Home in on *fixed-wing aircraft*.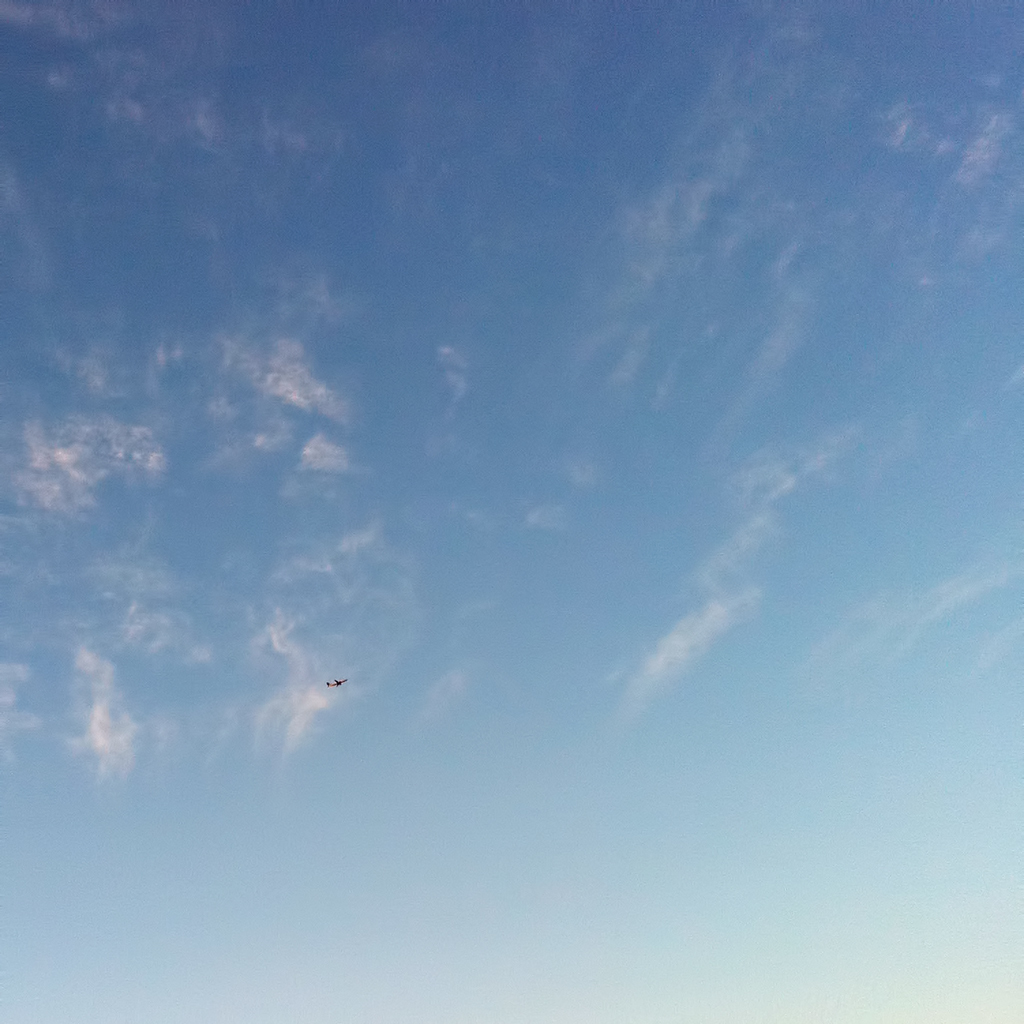
Homed in at x1=328, y1=679, x2=348, y2=689.
